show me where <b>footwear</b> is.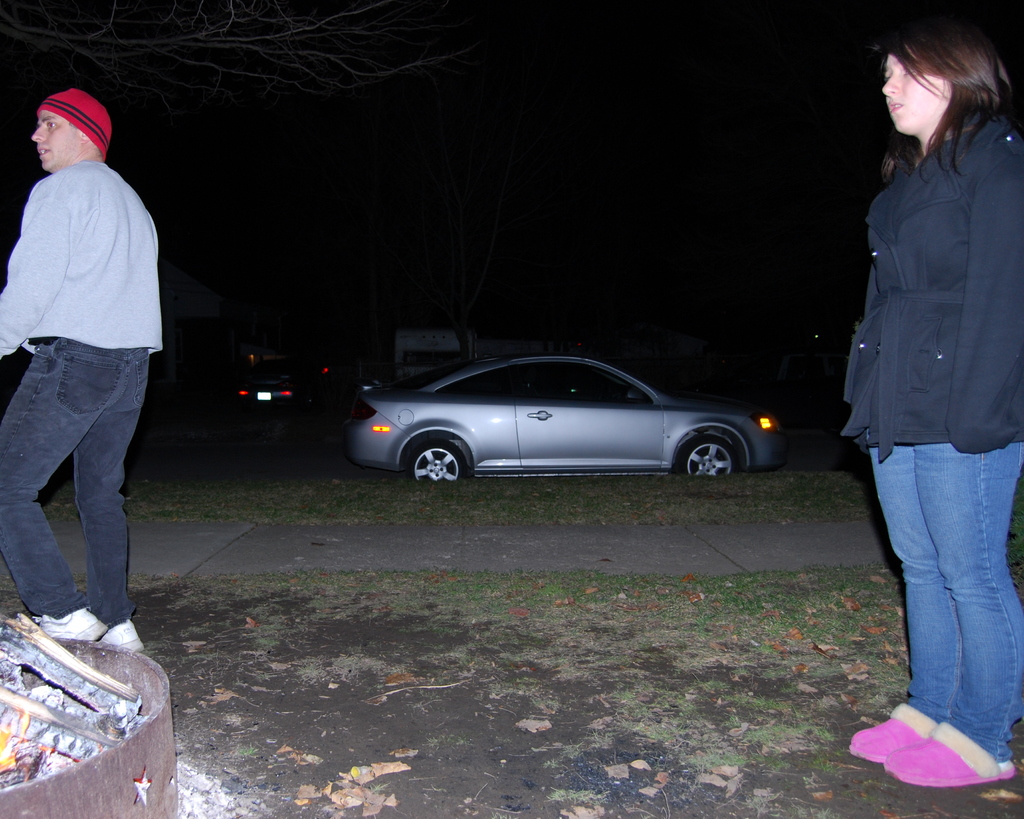
<b>footwear</b> is at 36/590/98/647.
